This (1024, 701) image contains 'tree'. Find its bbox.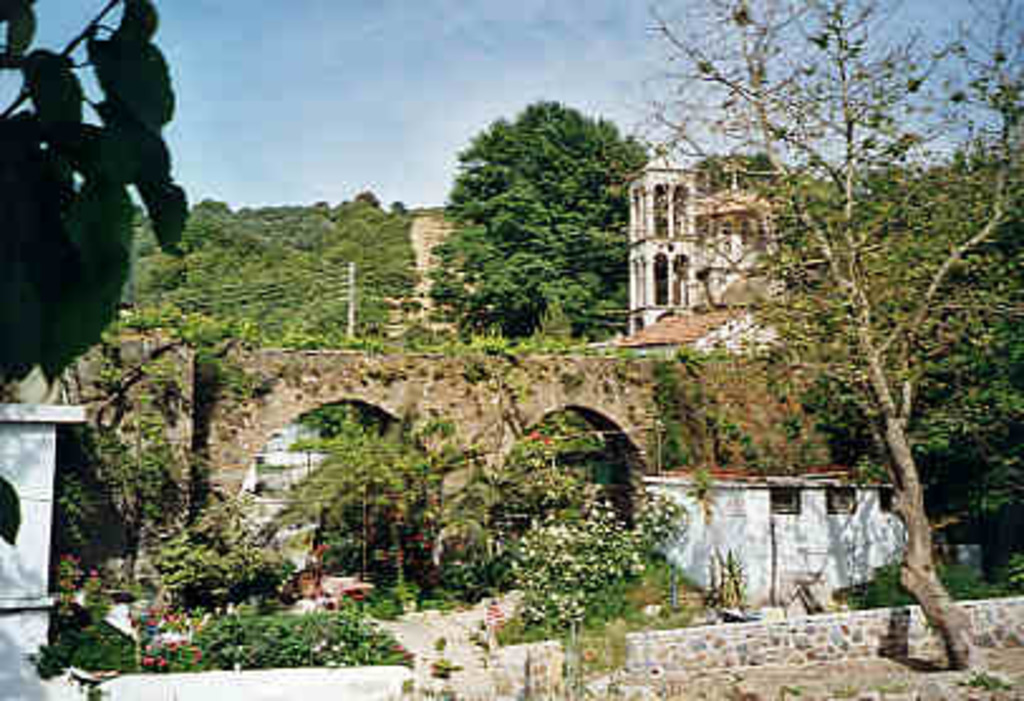
bbox(48, 396, 207, 605).
